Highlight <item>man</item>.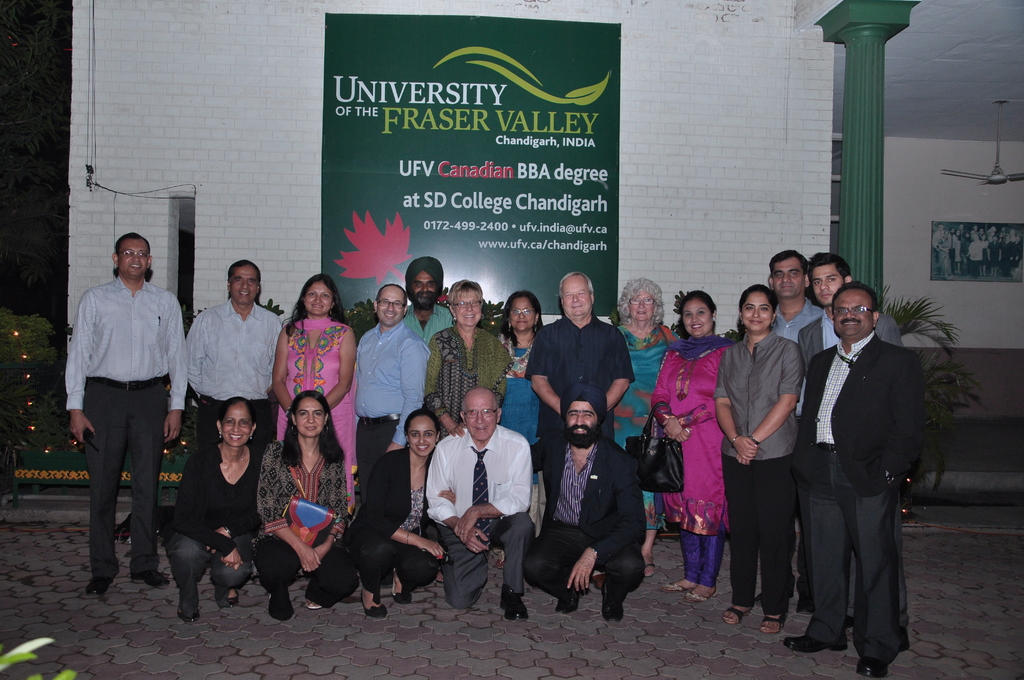
Highlighted region: [968, 228, 976, 241].
